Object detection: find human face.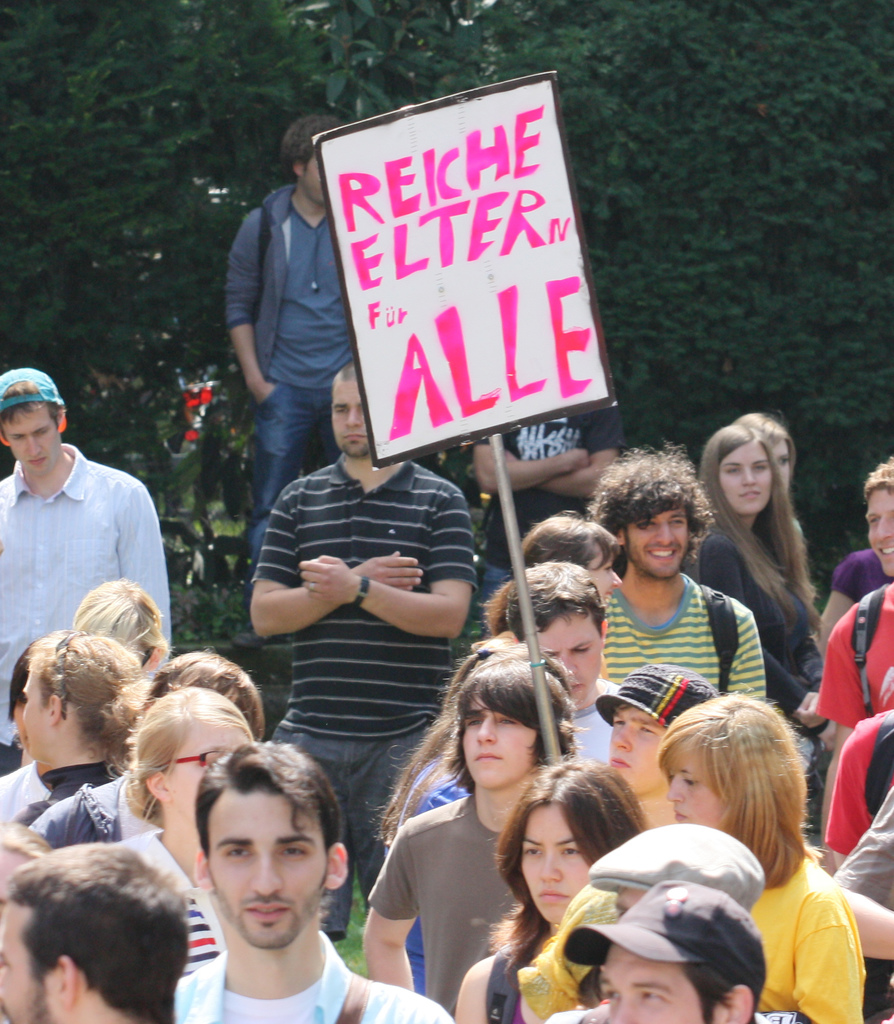
(0, 899, 49, 1023).
